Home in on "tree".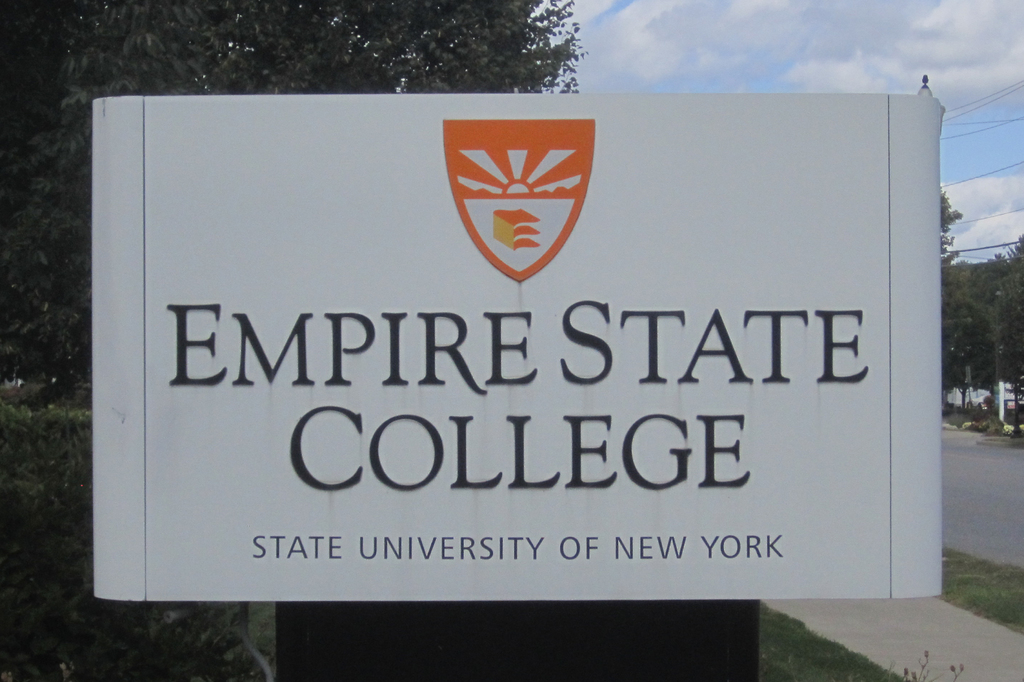
Homed in at crop(938, 191, 960, 257).
